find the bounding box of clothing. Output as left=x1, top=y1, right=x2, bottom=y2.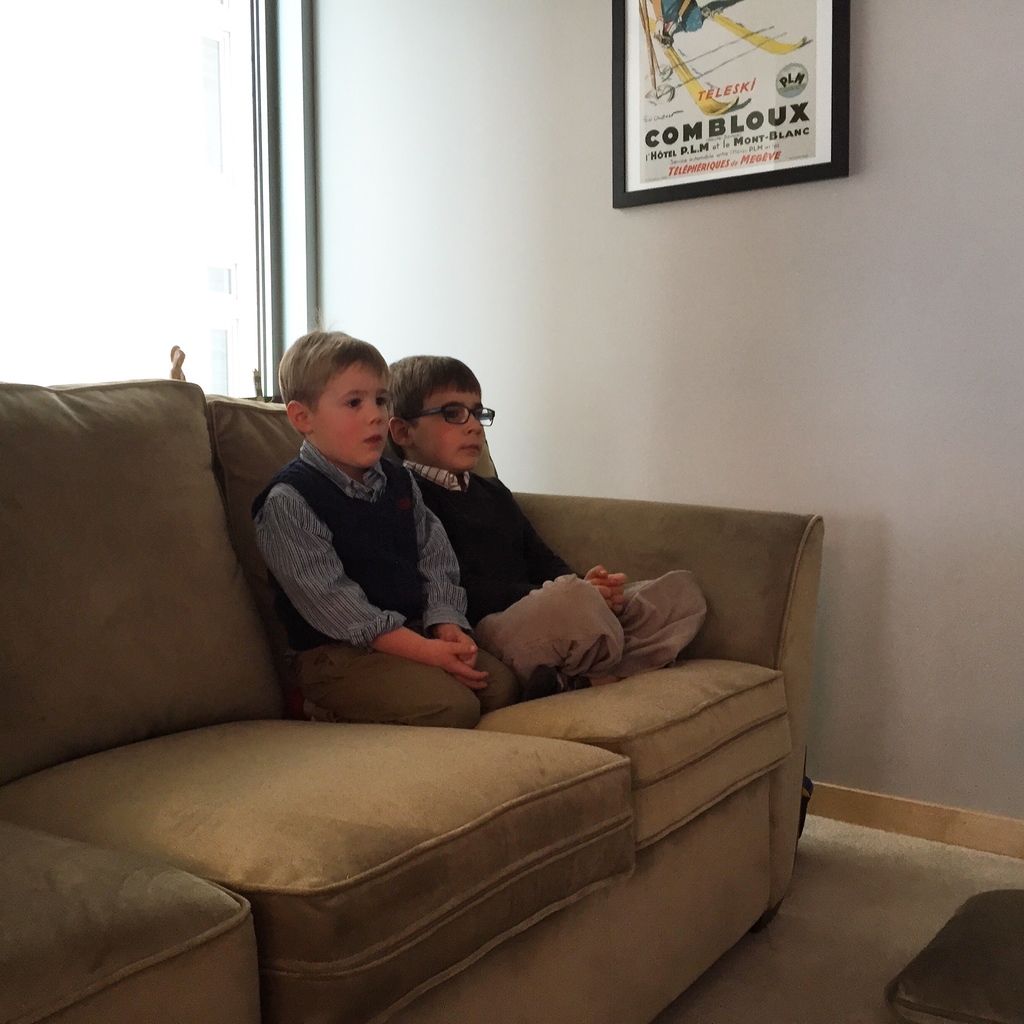
left=230, top=413, right=502, bottom=685.
